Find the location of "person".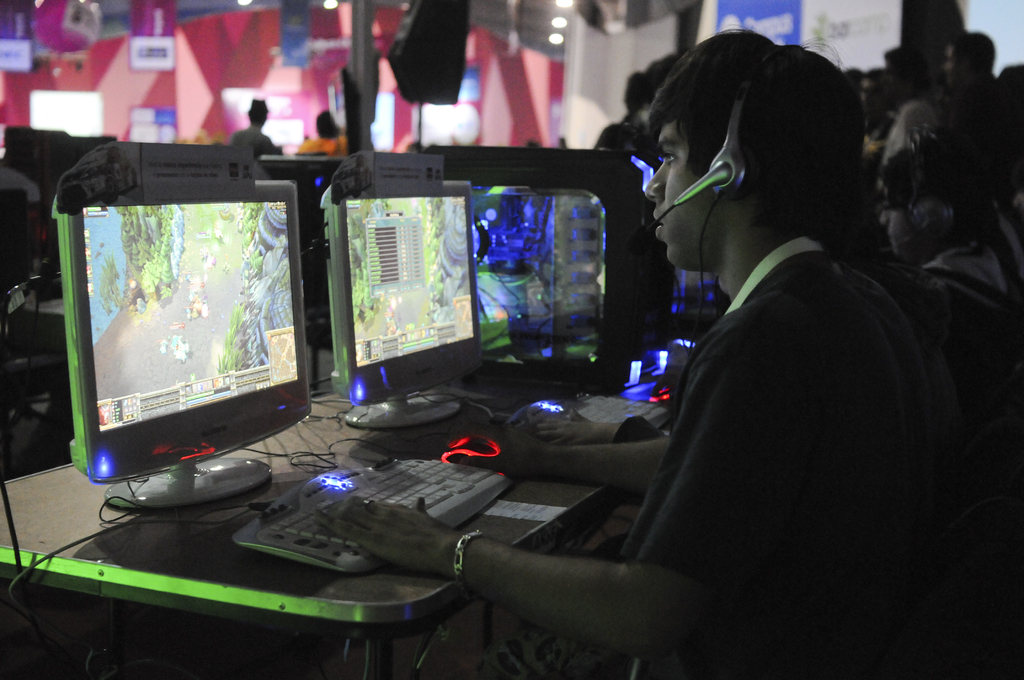
Location: (297, 105, 349, 156).
